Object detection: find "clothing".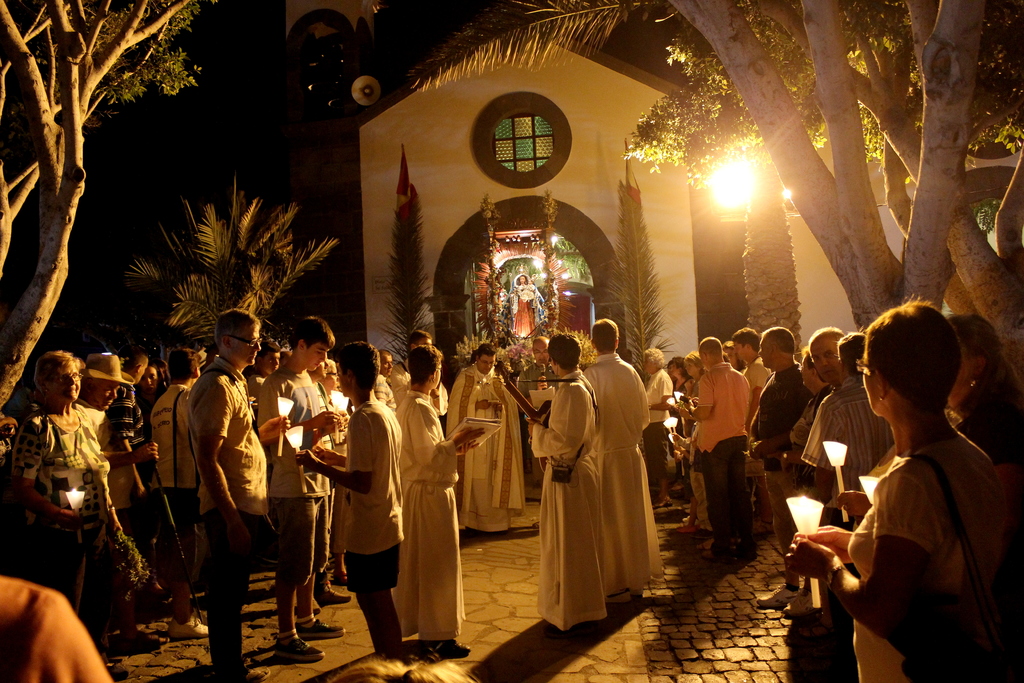
{"left": 445, "top": 361, "right": 524, "bottom": 525}.
